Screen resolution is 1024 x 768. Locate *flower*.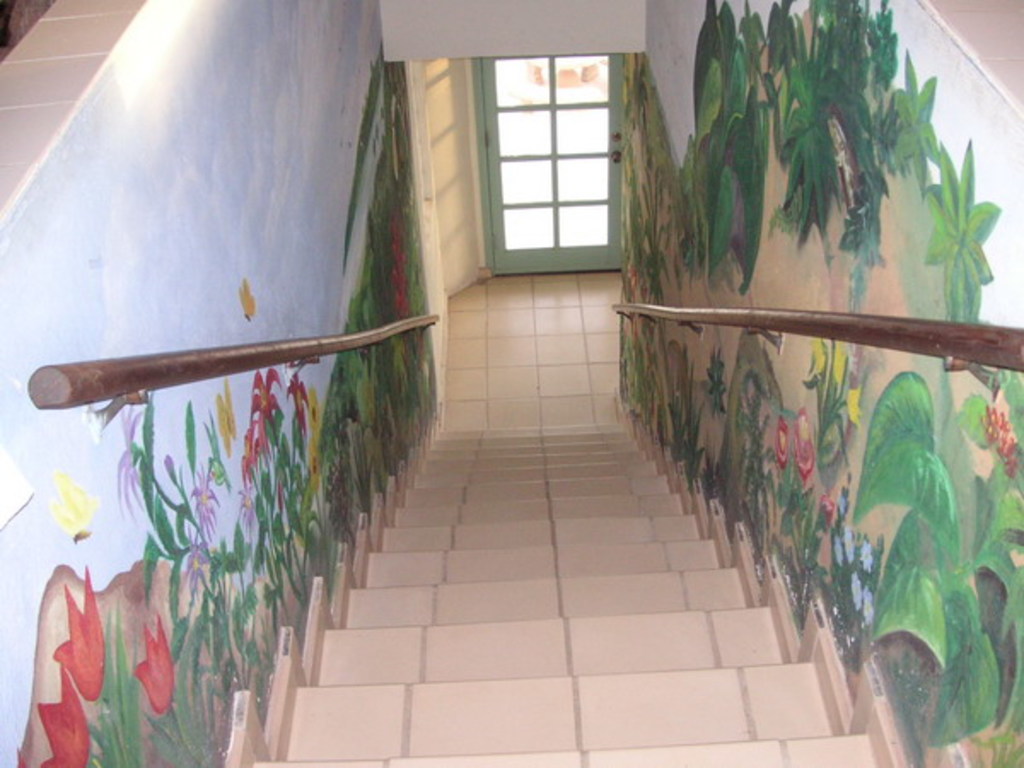
(821, 493, 831, 526).
